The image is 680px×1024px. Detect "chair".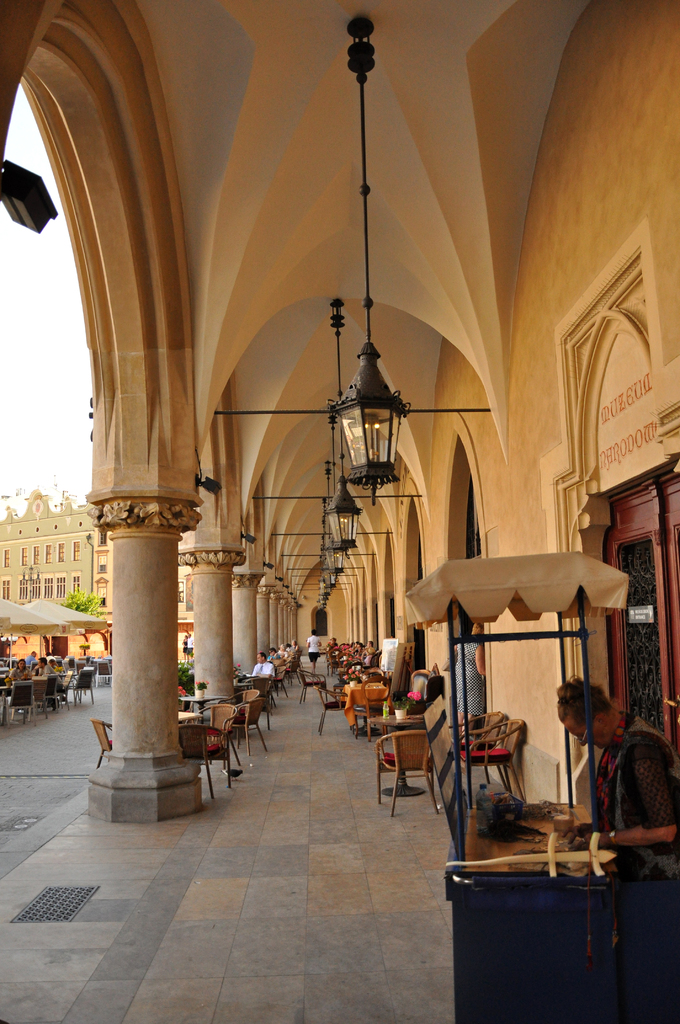
Detection: [245,676,270,713].
